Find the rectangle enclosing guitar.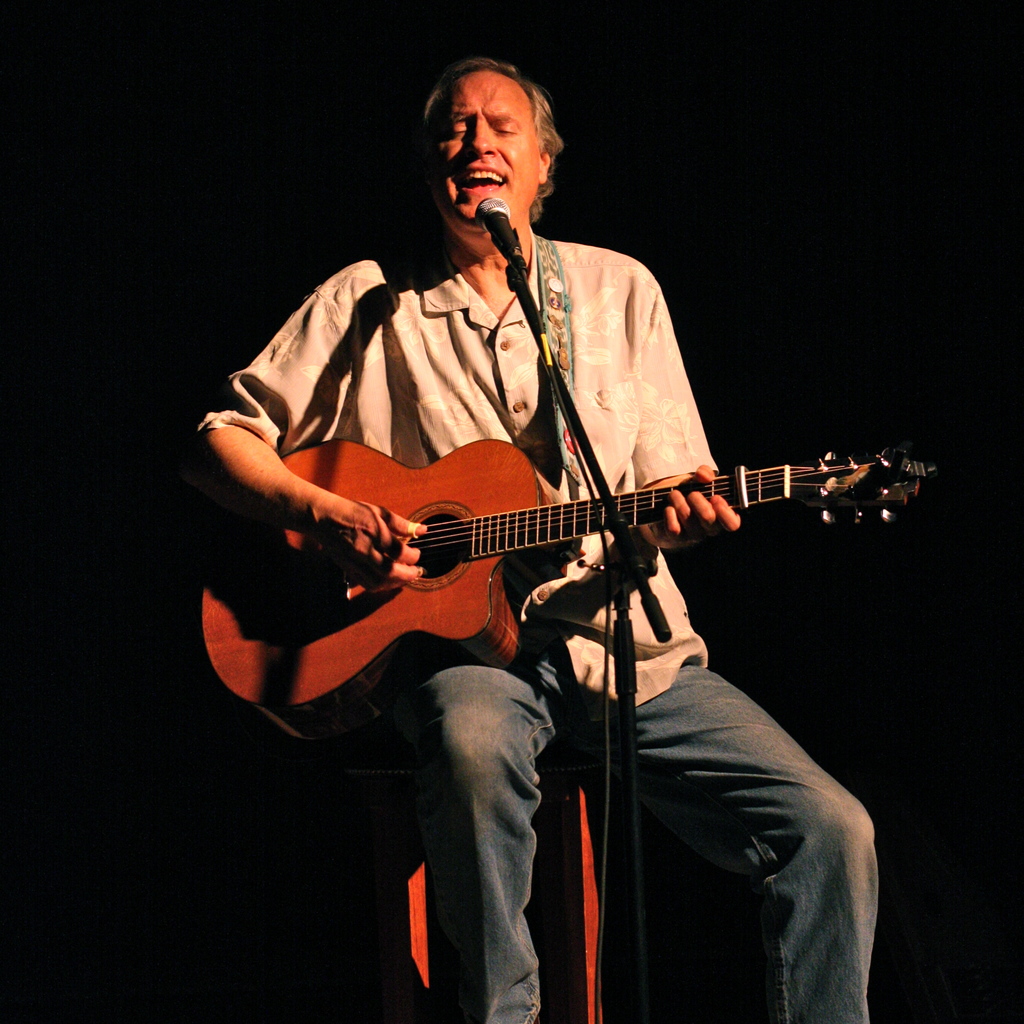
left=205, top=390, right=911, bottom=724.
